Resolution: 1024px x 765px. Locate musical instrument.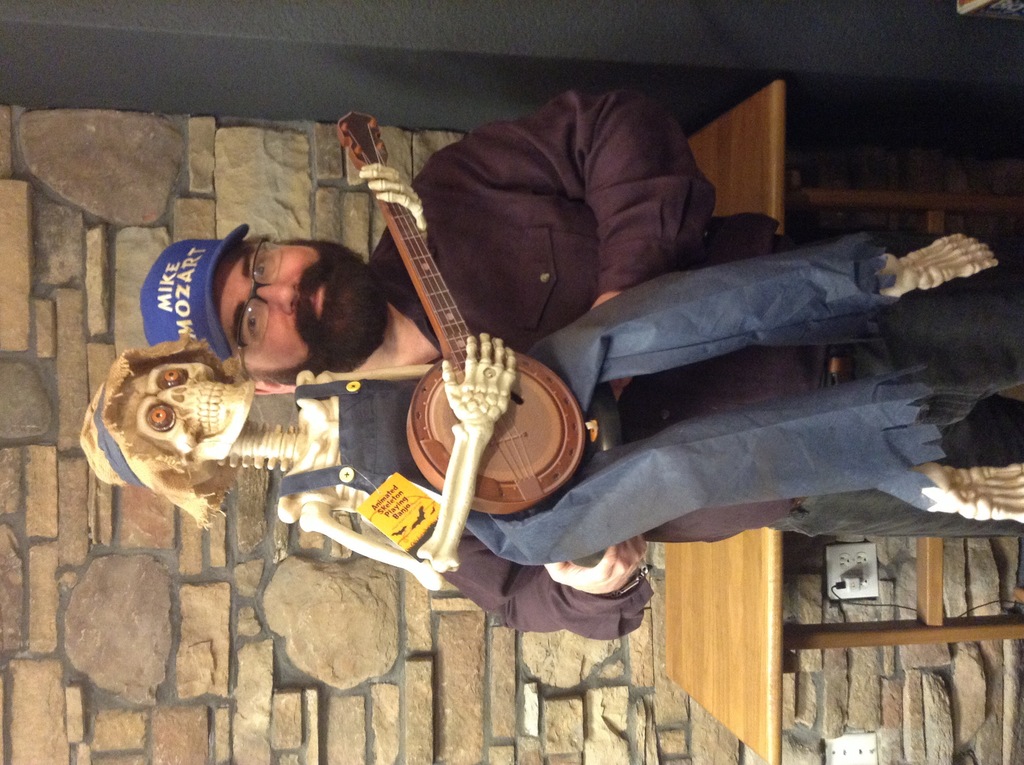
detection(325, 128, 573, 540).
